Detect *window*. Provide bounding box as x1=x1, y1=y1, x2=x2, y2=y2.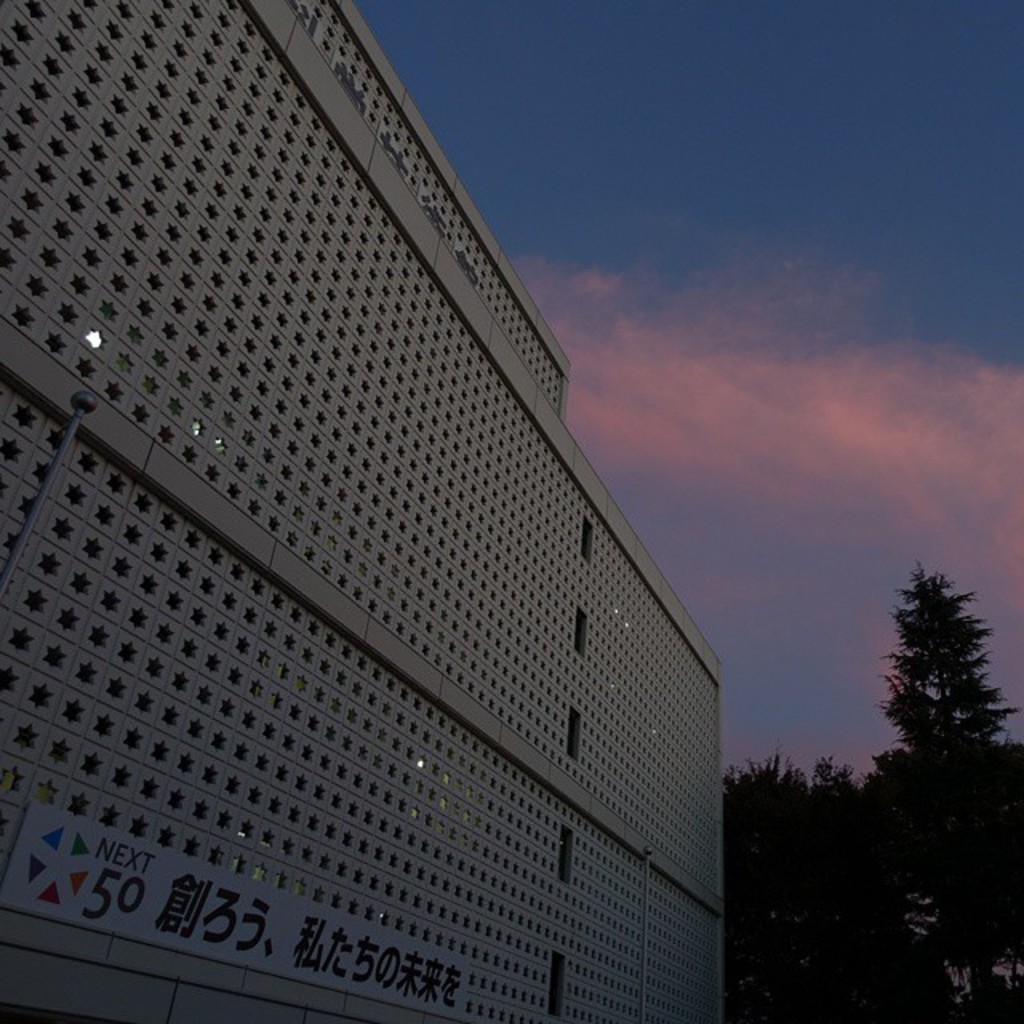
x1=568, y1=611, x2=592, y2=651.
